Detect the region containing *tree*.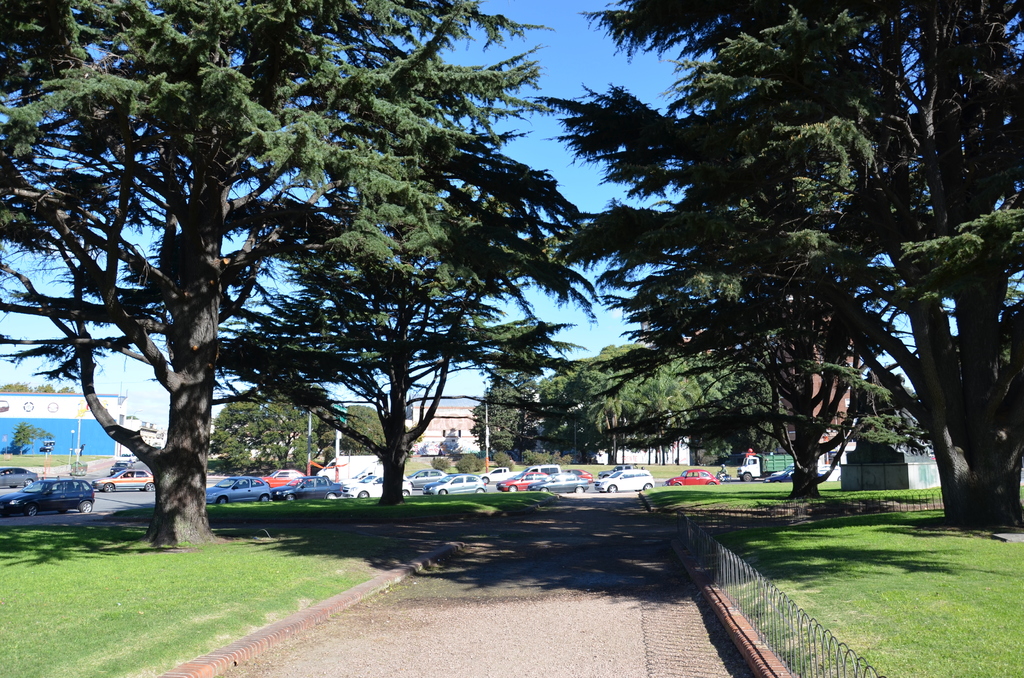
l=211, t=397, r=322, b=474.
